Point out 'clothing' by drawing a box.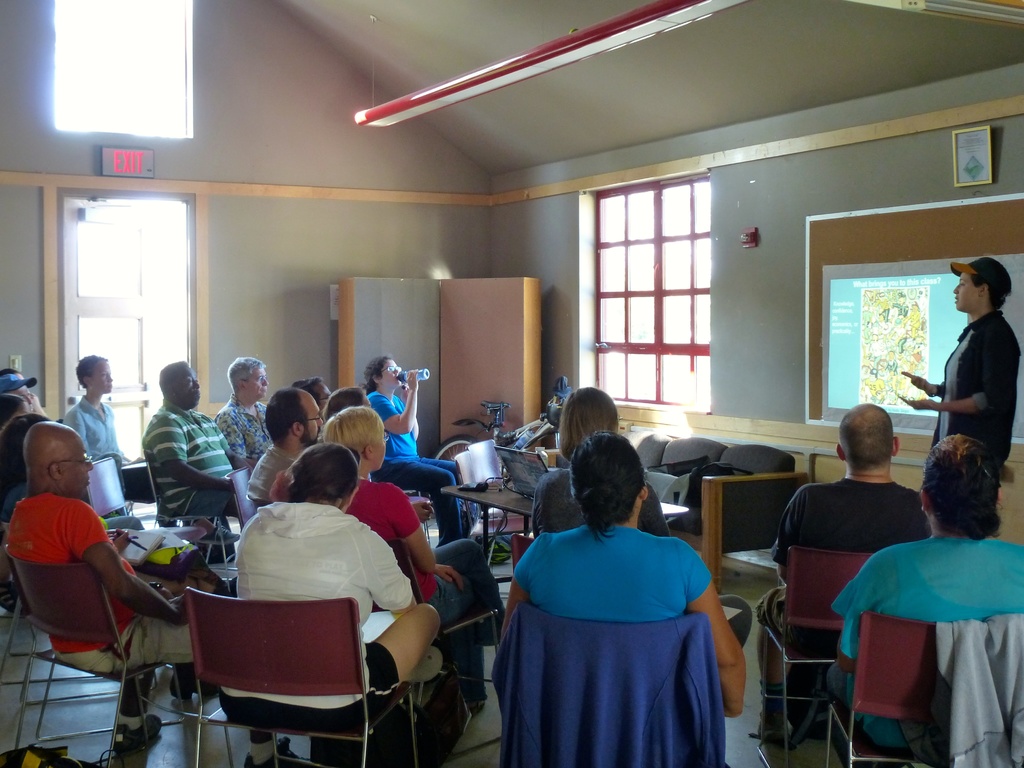
831/532/1023/749.
